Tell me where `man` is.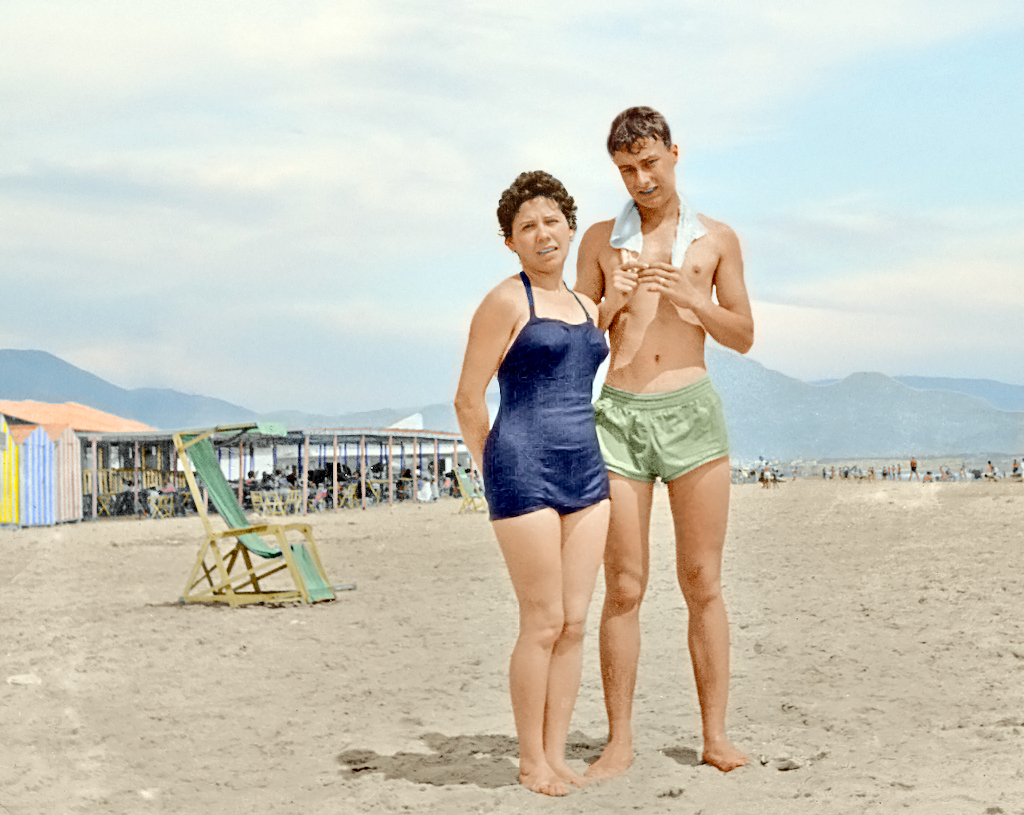
`man` is at 570 108 767 740.
